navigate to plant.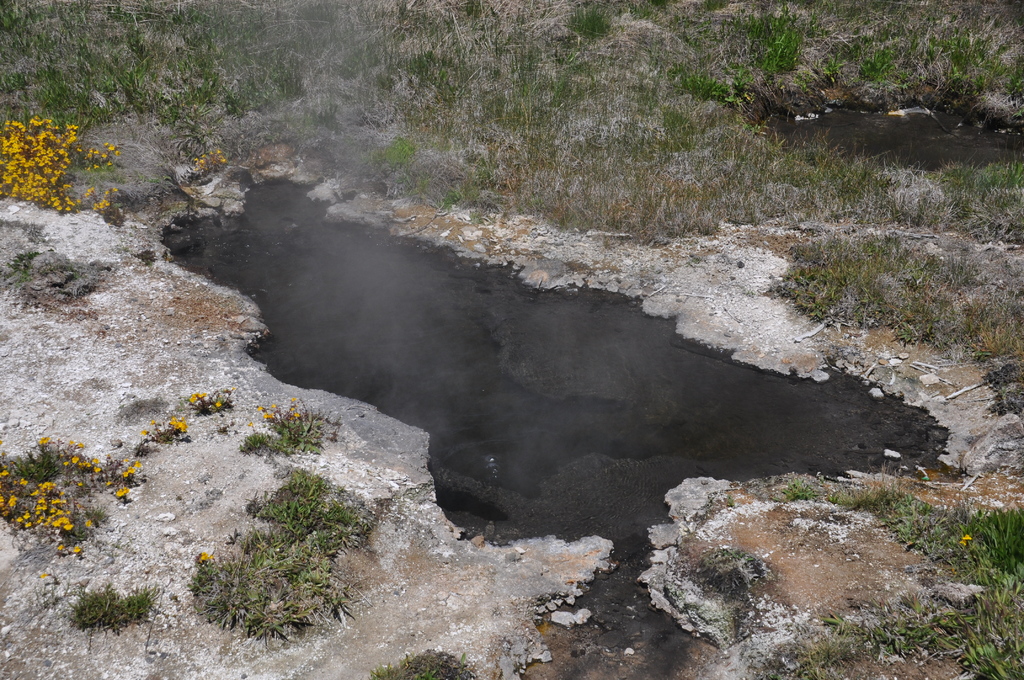
Navigation target: select_region(1, 234, 102, 318).
